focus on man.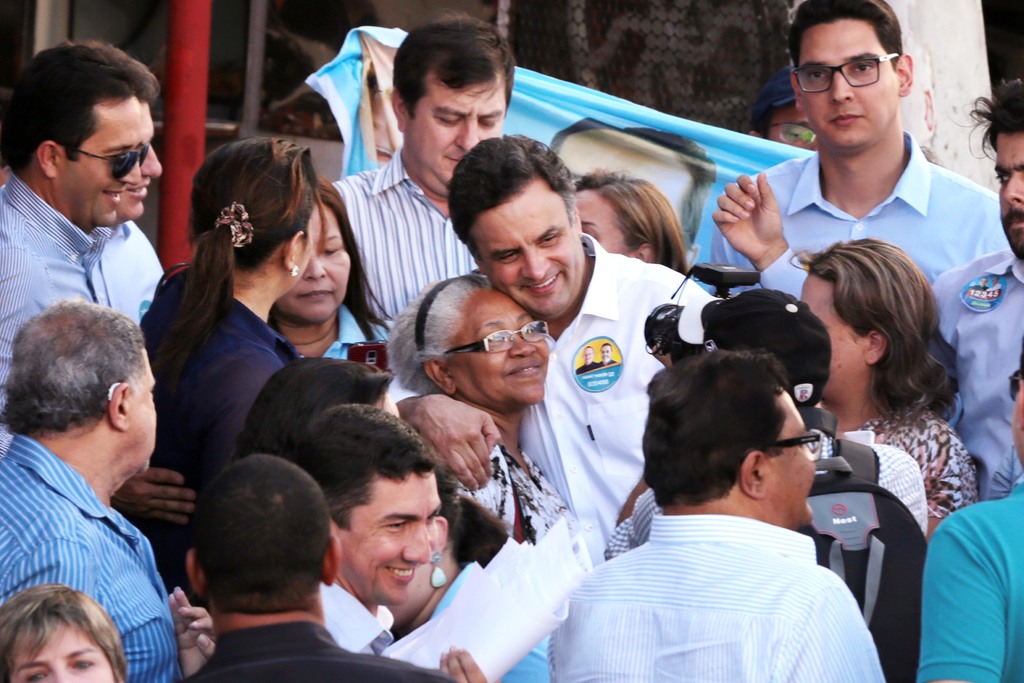
Focused at [182, 459, 445, 682].
